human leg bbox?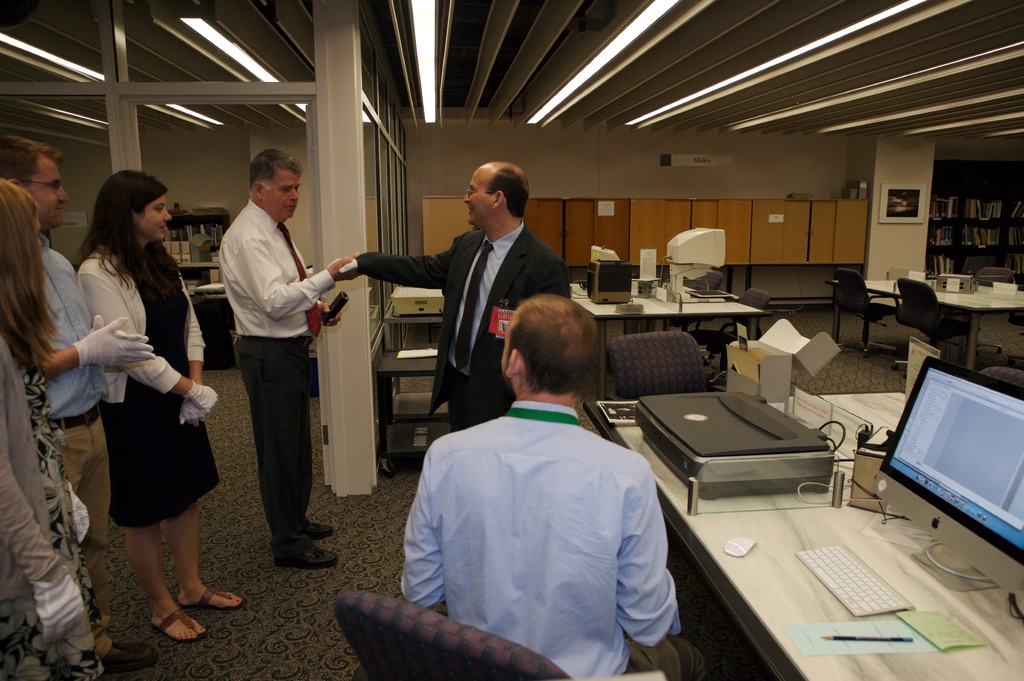
(624, 635, 708, 680)
